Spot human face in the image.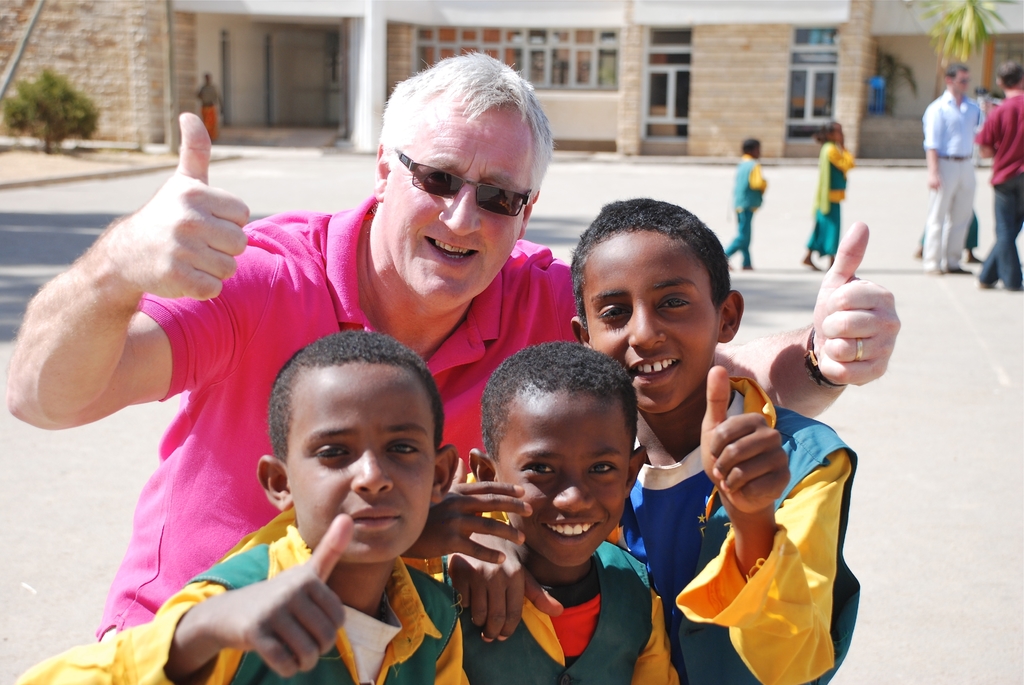
human face found at {"x1": 497, "y1": 384, "x2": 634, "y2": 563}.
